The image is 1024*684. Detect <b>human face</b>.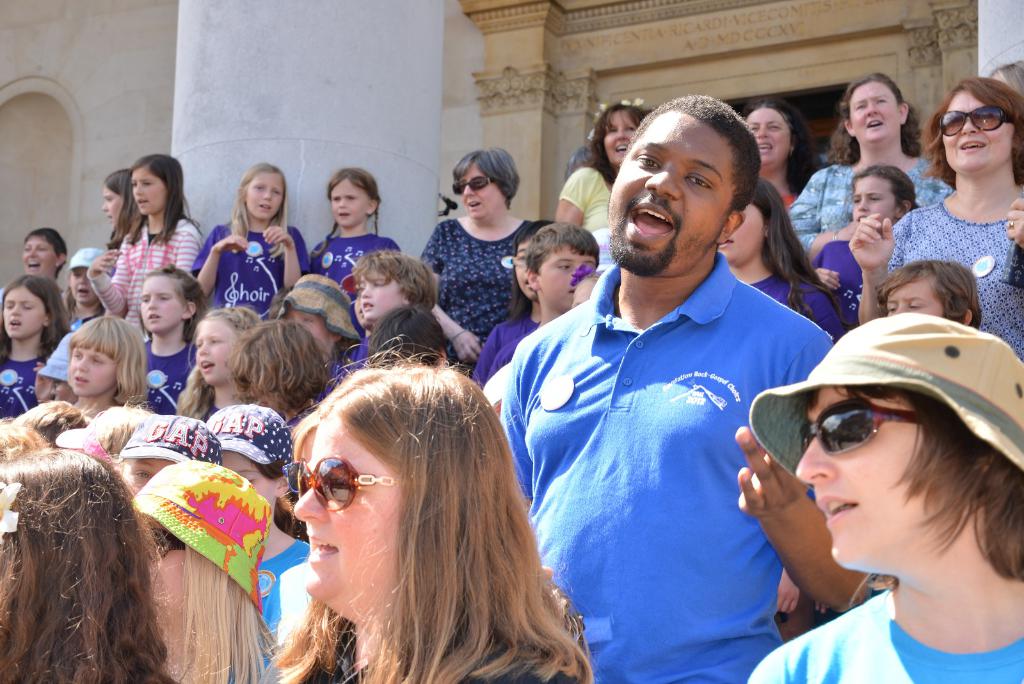
Detection: crop(301, 306, 331, 338).
